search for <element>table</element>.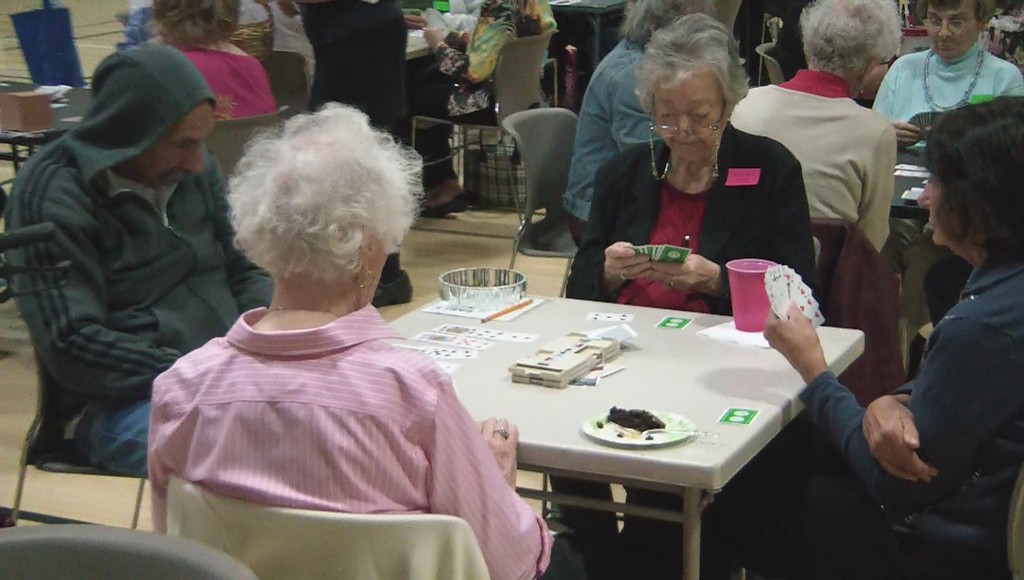
Found at locate(404, 26, 440, 74).
